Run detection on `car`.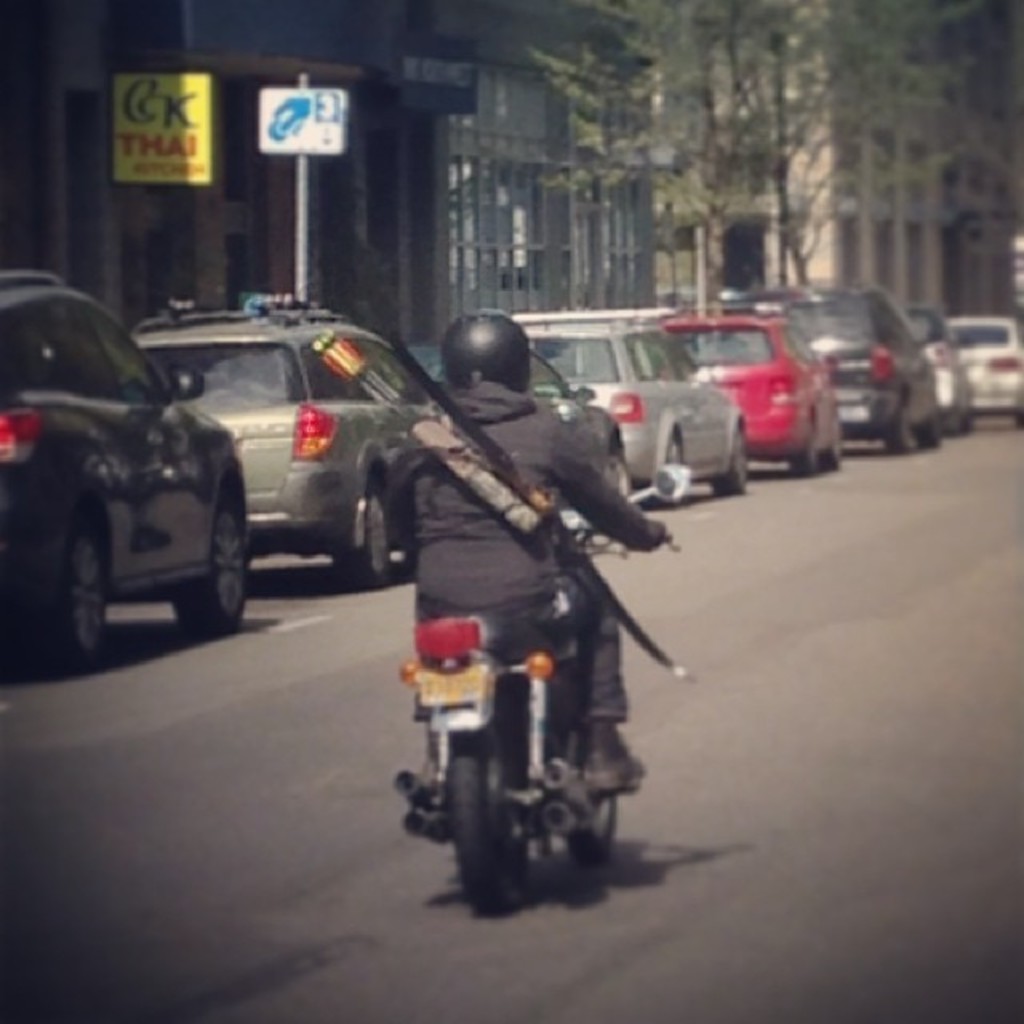
Result: 942:320:1022:422.
